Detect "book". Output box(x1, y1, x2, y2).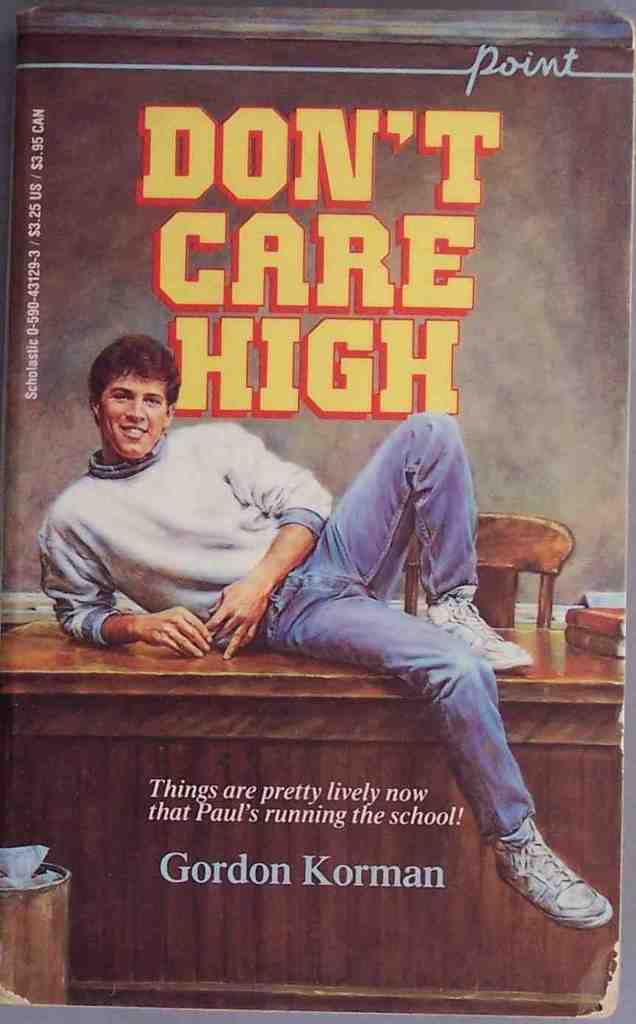
box(0, 0, 635, 1011).
